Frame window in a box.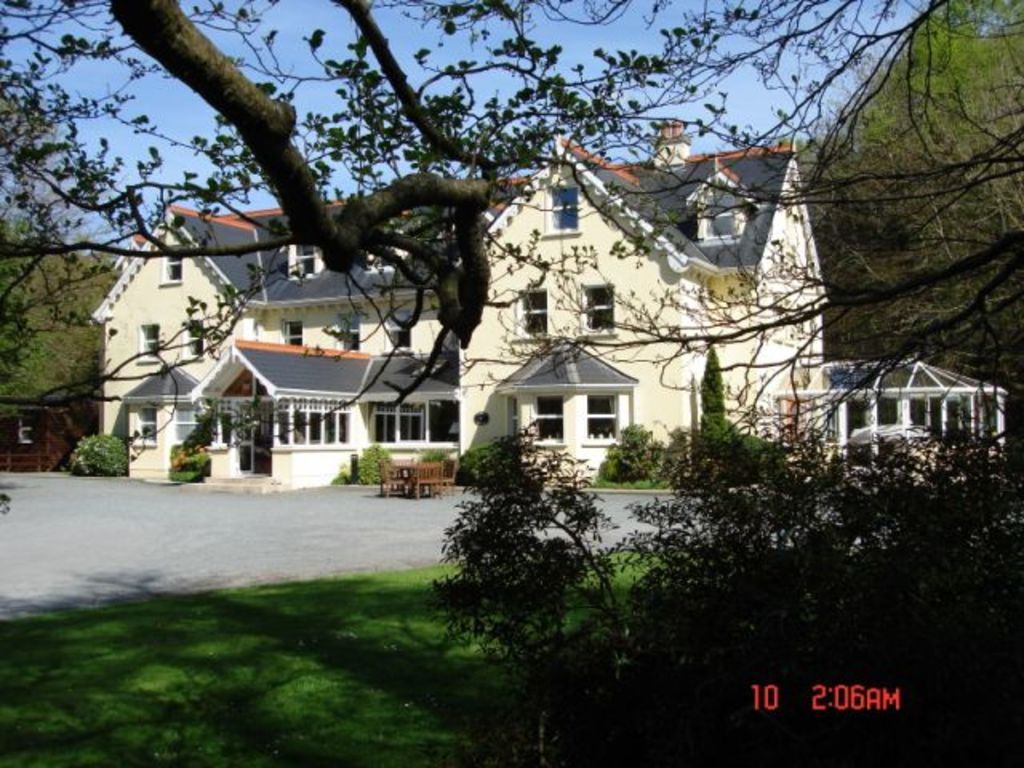
282:322:304:347.
